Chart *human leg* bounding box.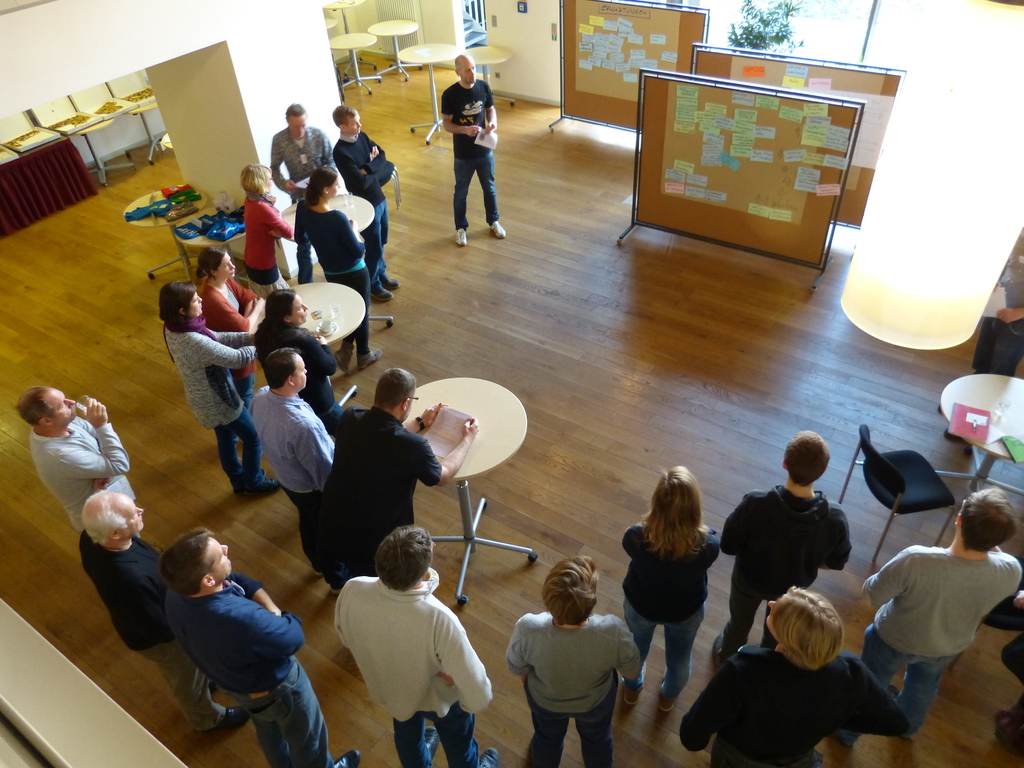
Charted: 134,633,243,735.
